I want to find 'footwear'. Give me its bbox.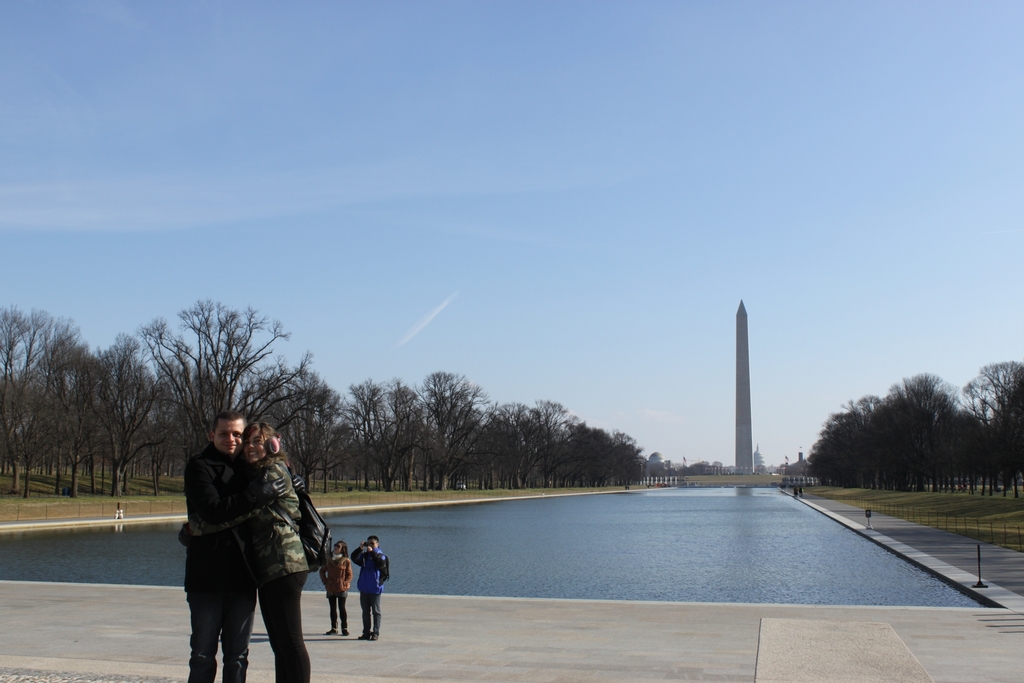
bbox=[356, 634, 366, 641].
